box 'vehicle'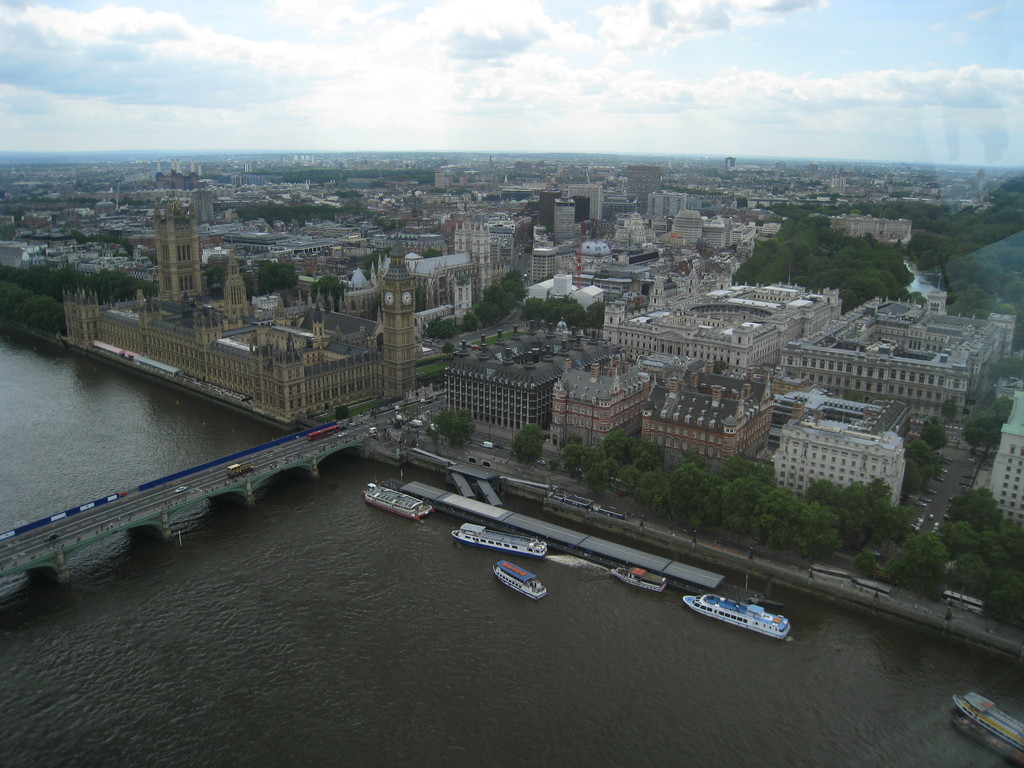
x1=611 y1=564 x2=668 y2=595
